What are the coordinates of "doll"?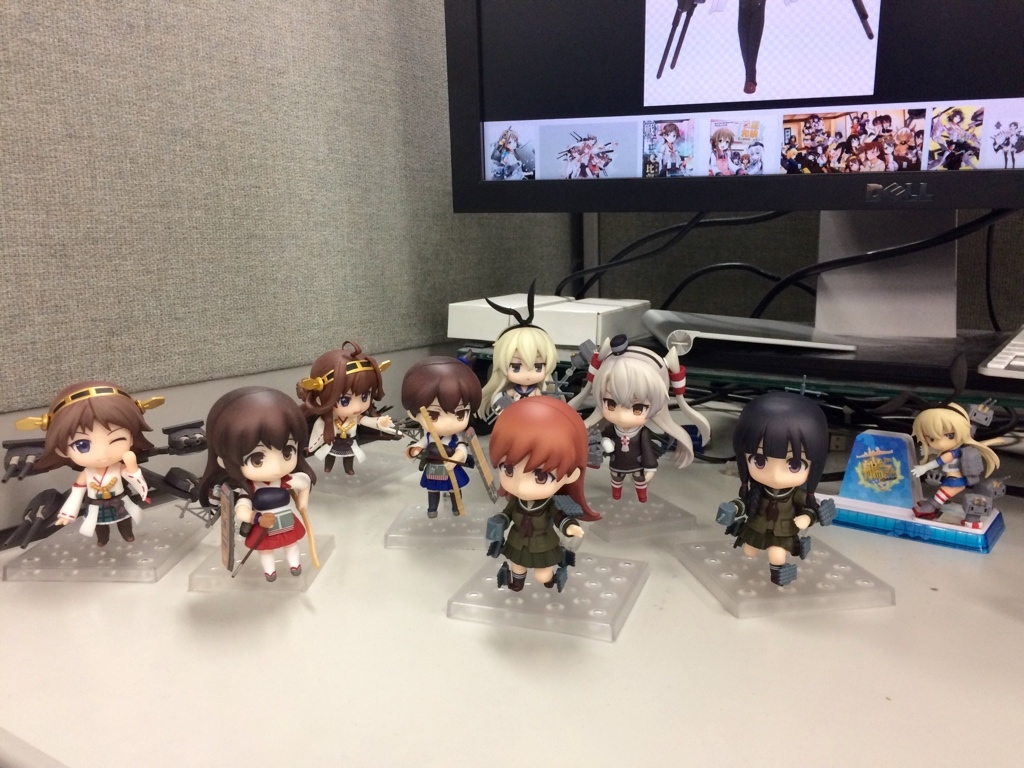
left=188, top=403, right=323, bottom=591.
